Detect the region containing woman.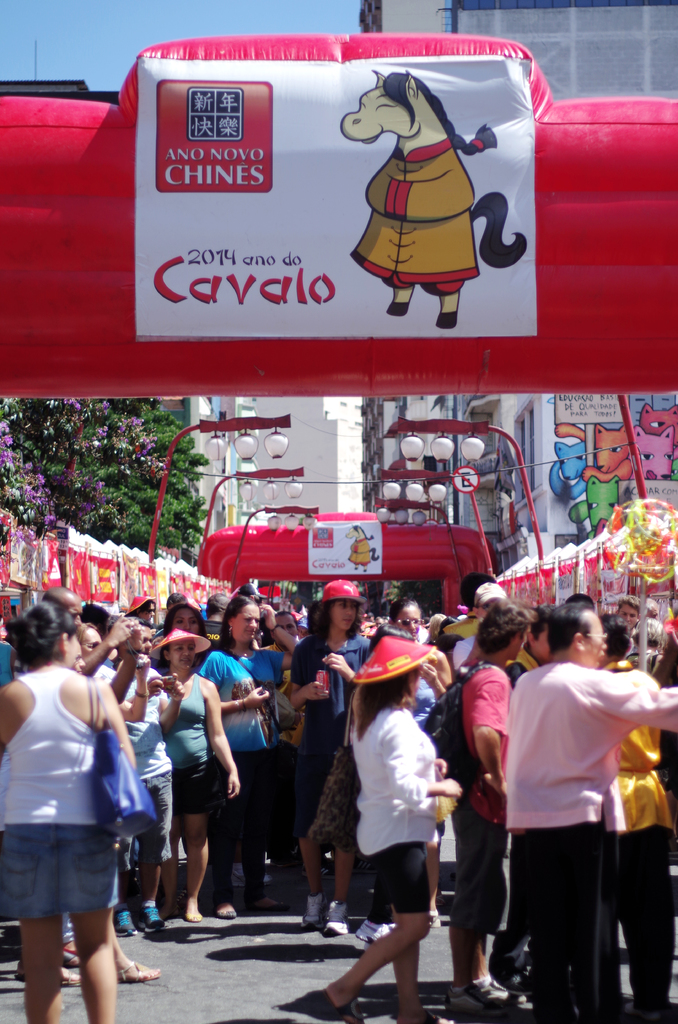
pyautogui.locateOnScreen(160, 600, 207, 670).
